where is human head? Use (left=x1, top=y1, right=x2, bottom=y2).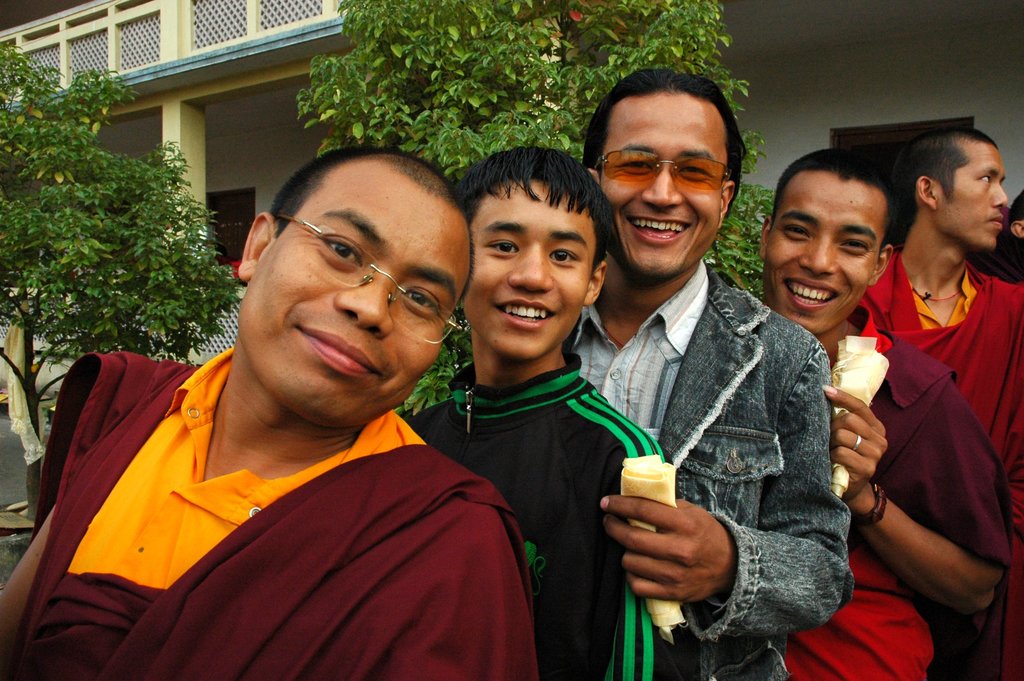
(left=1009, top=188, right=1023, bottom=264).
